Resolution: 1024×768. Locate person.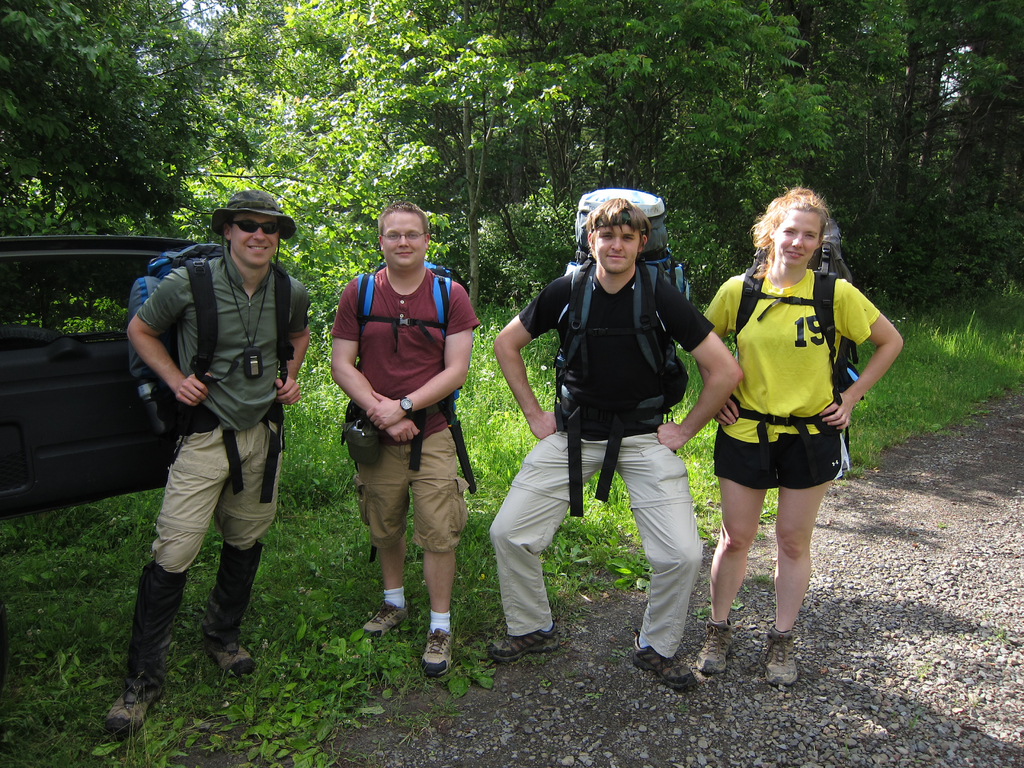
99/188/312/734.
